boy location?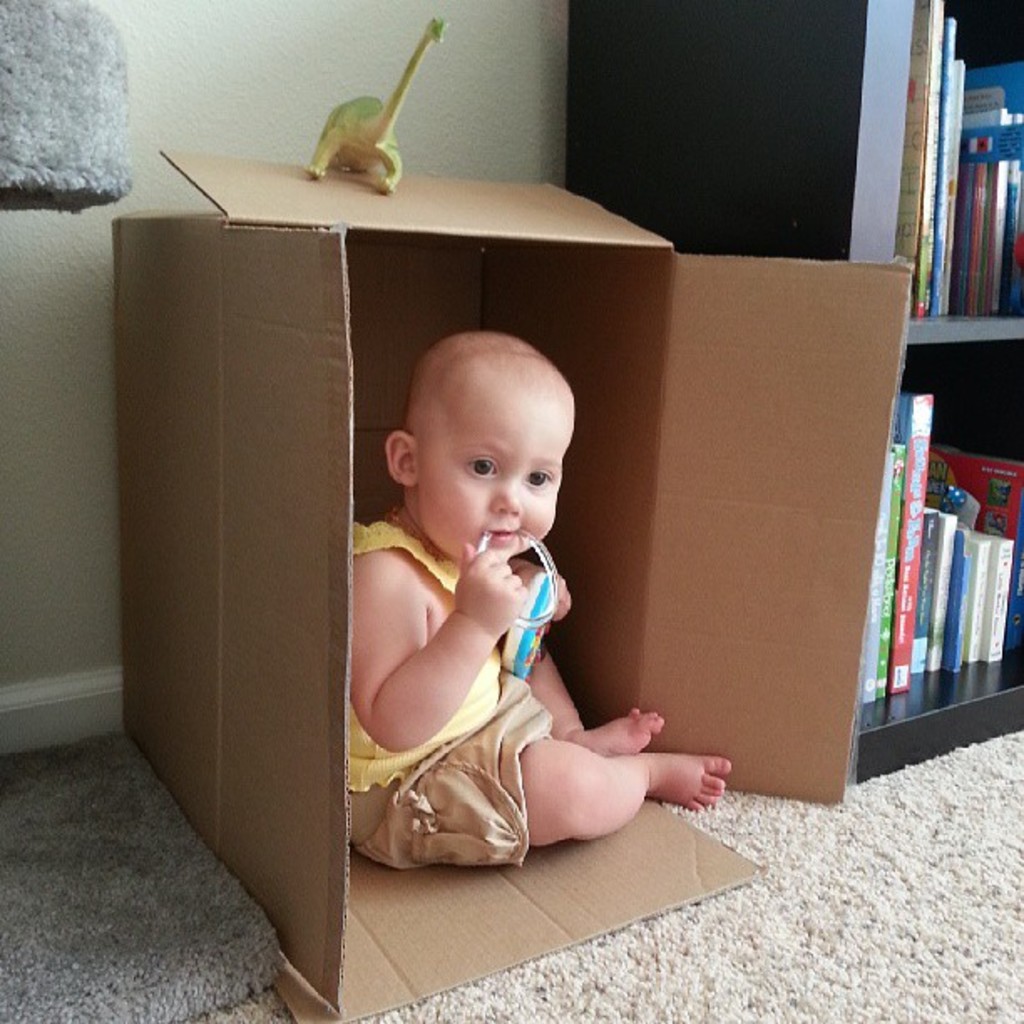
pyautogui.locateOnScreen(363, 316, 736, 924)
